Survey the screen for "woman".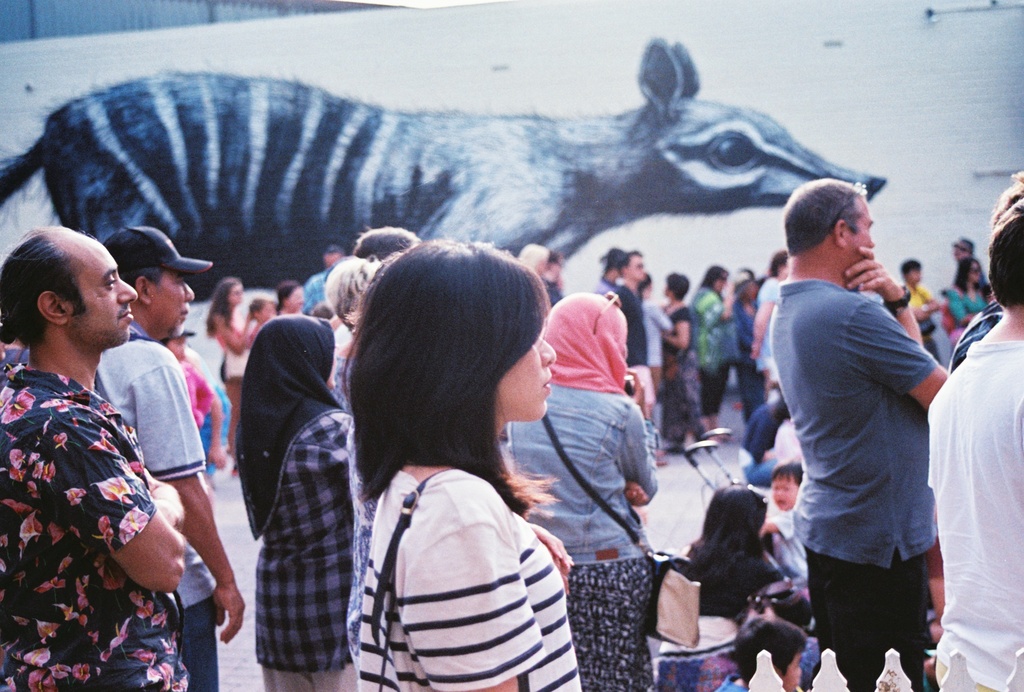
Survey found: (x1=275, y1=275, x2=338, y2=317).
